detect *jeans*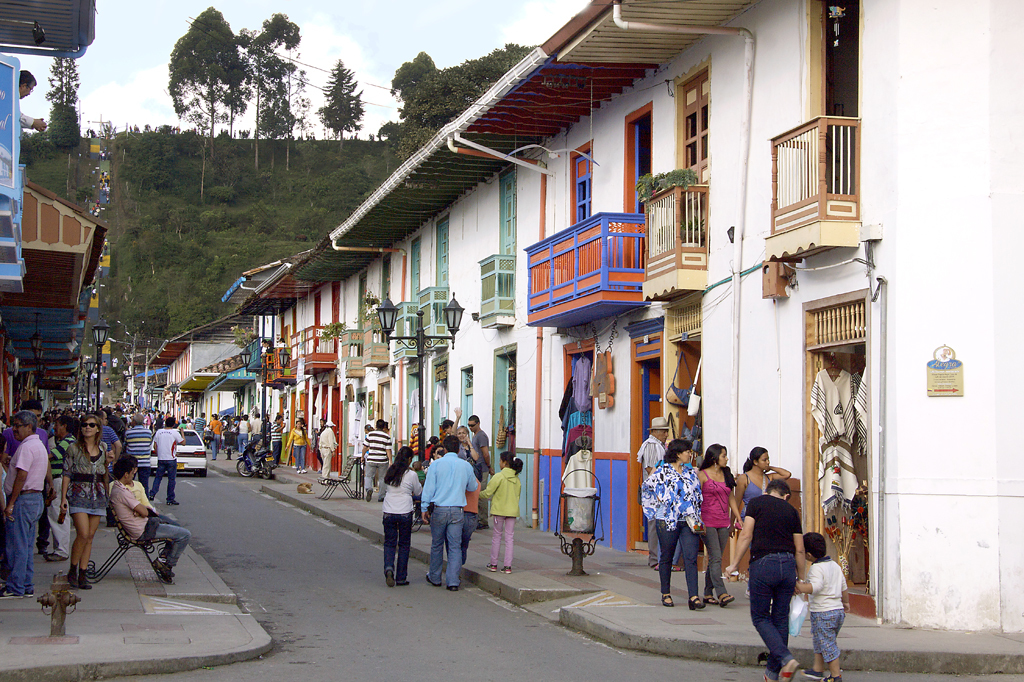
left=656, top=522, right=701, bottom=600
